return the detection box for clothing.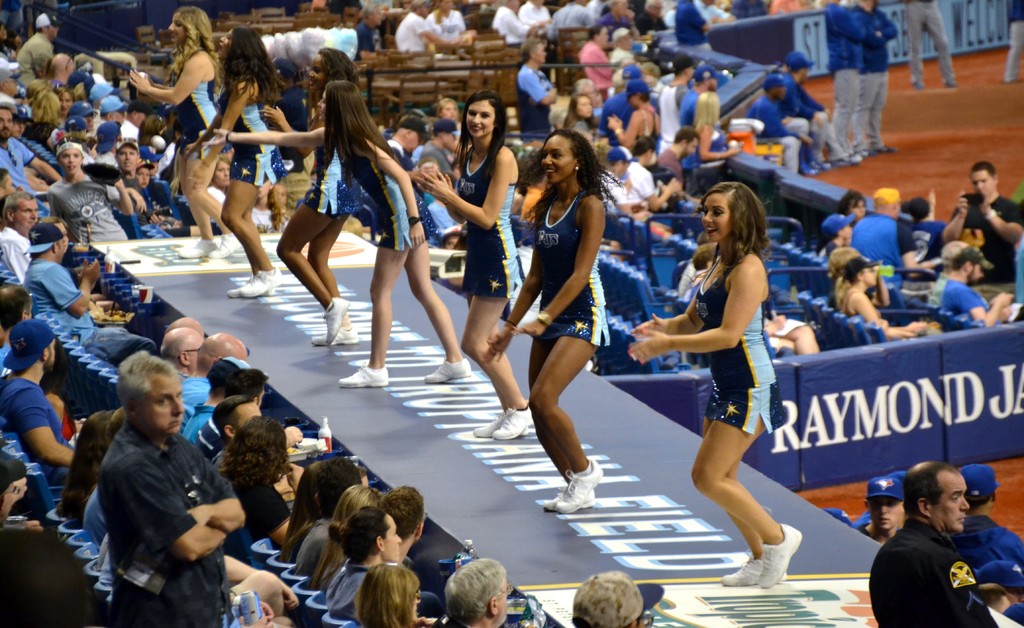
[175,67,227,140].
